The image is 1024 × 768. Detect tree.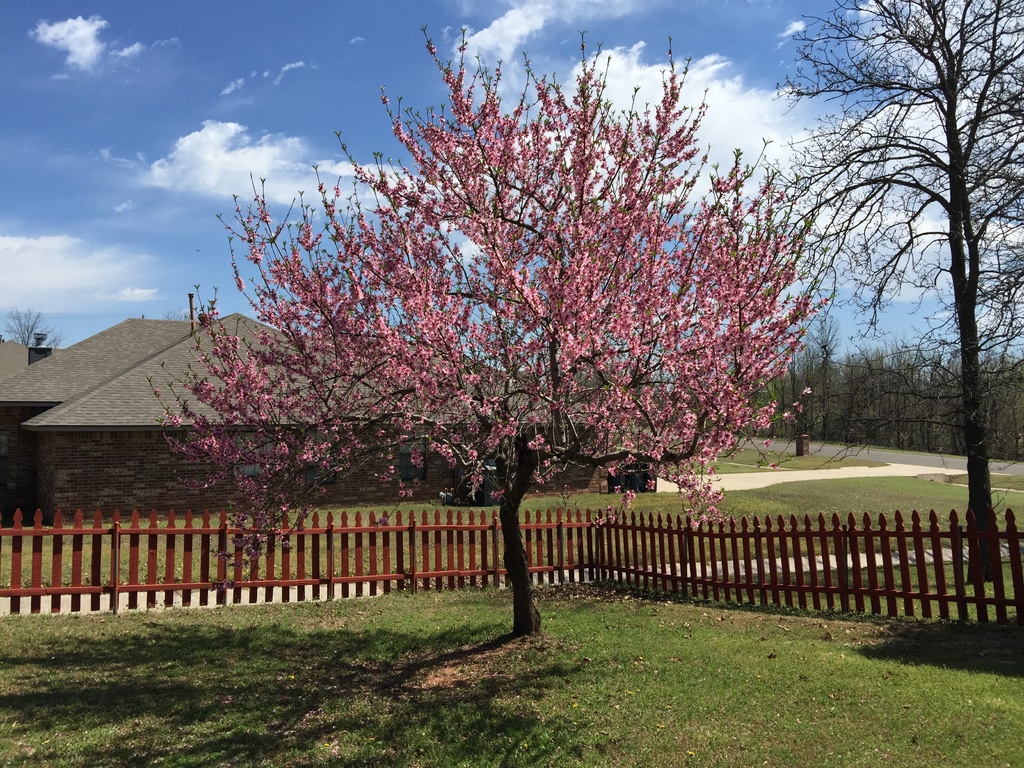
Detection: Rect(758, 0, 1023, 580).
